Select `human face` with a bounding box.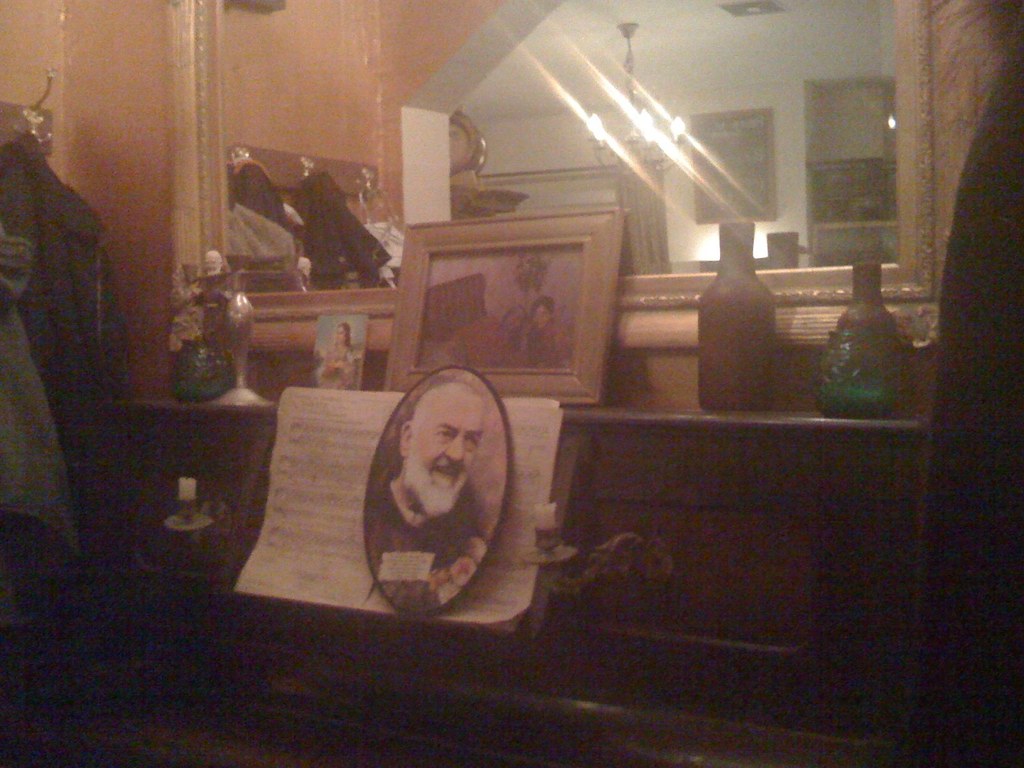
<bbox>508, 315, 523, 327</bbox>.
